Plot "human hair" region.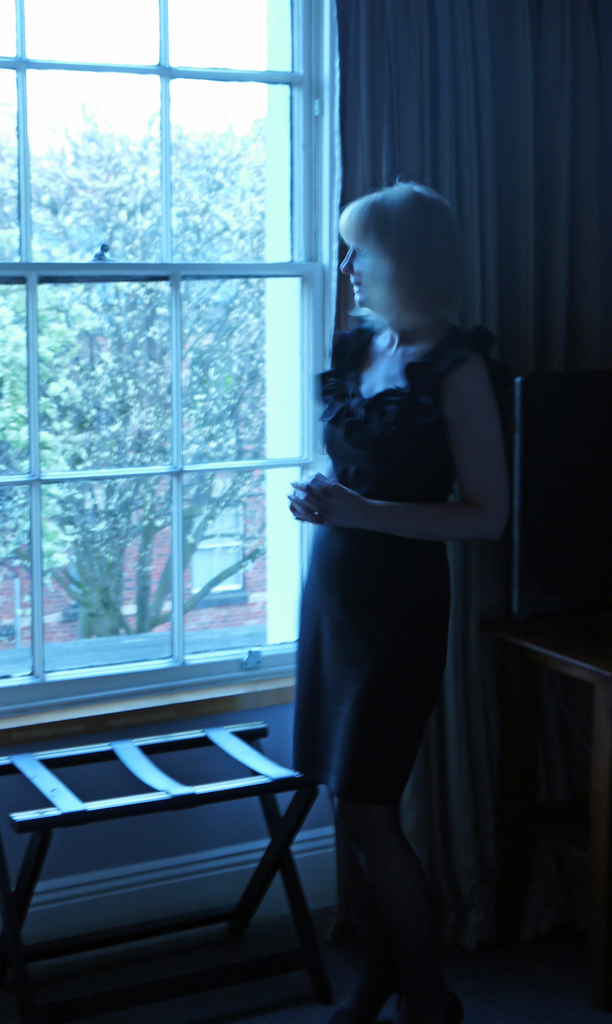
Plotted at 338/164/464/321.
